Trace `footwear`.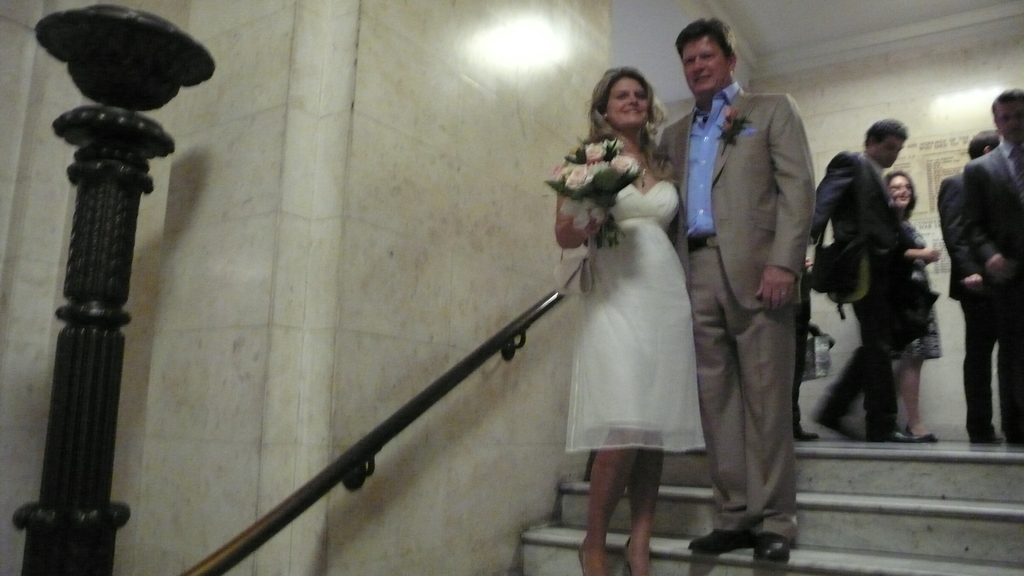
Traced to [790, 418, 819, 443].
